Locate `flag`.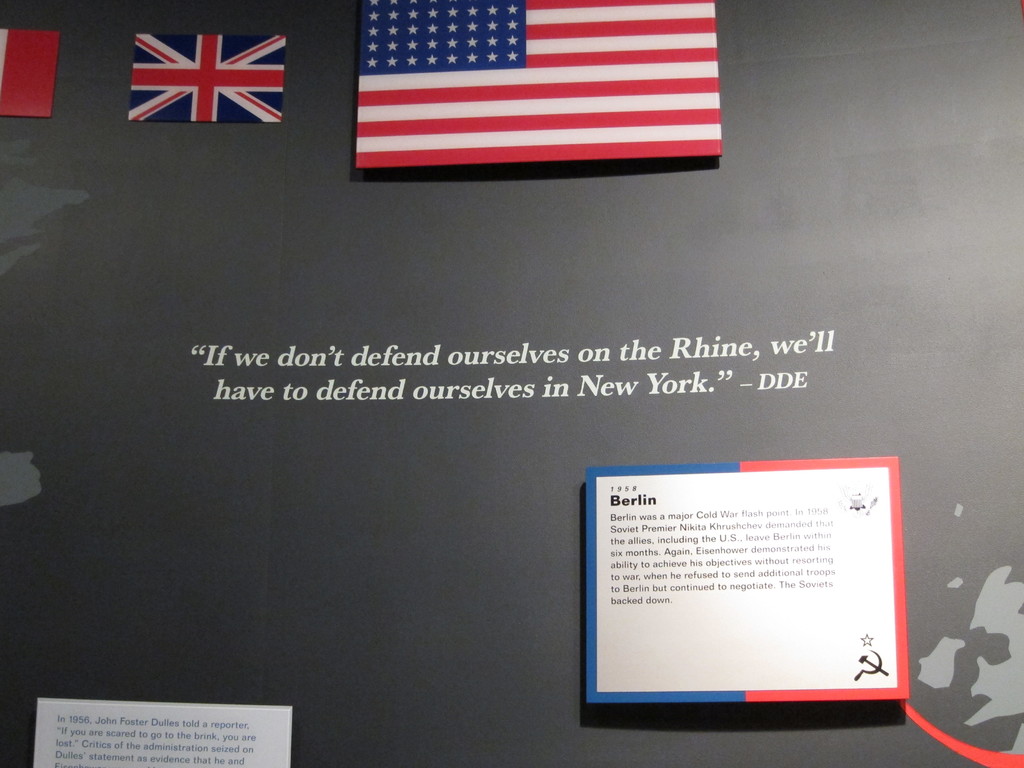
Bounding box: rect(119, 32, 286, 129).
